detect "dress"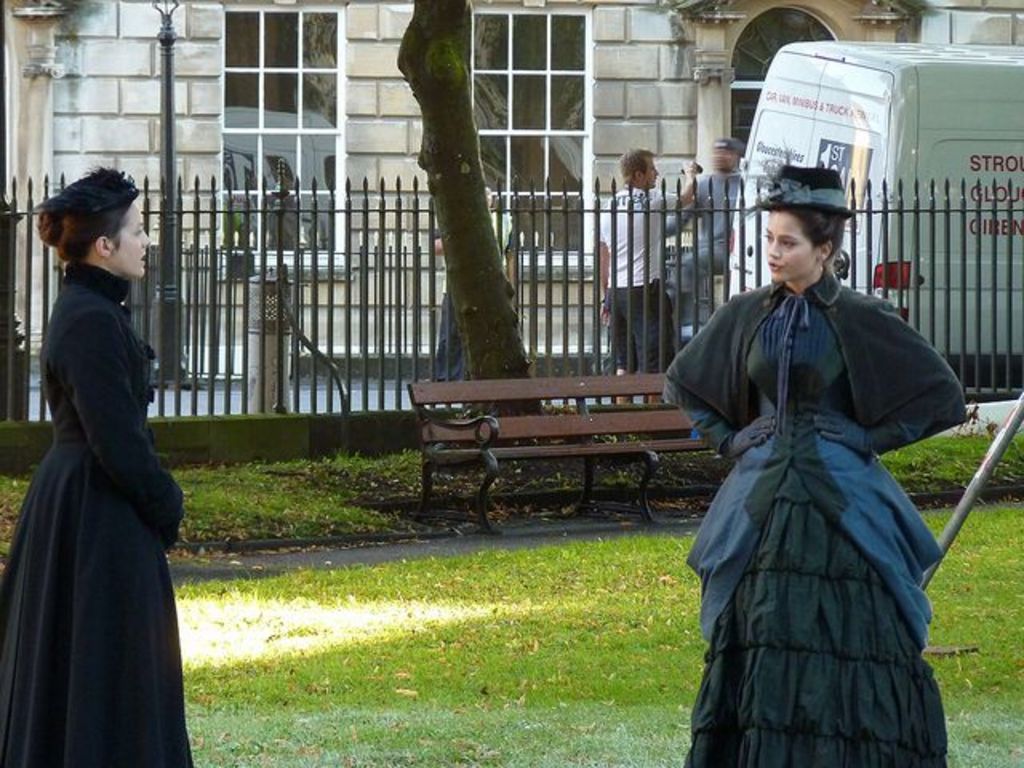
662/274/970/766
